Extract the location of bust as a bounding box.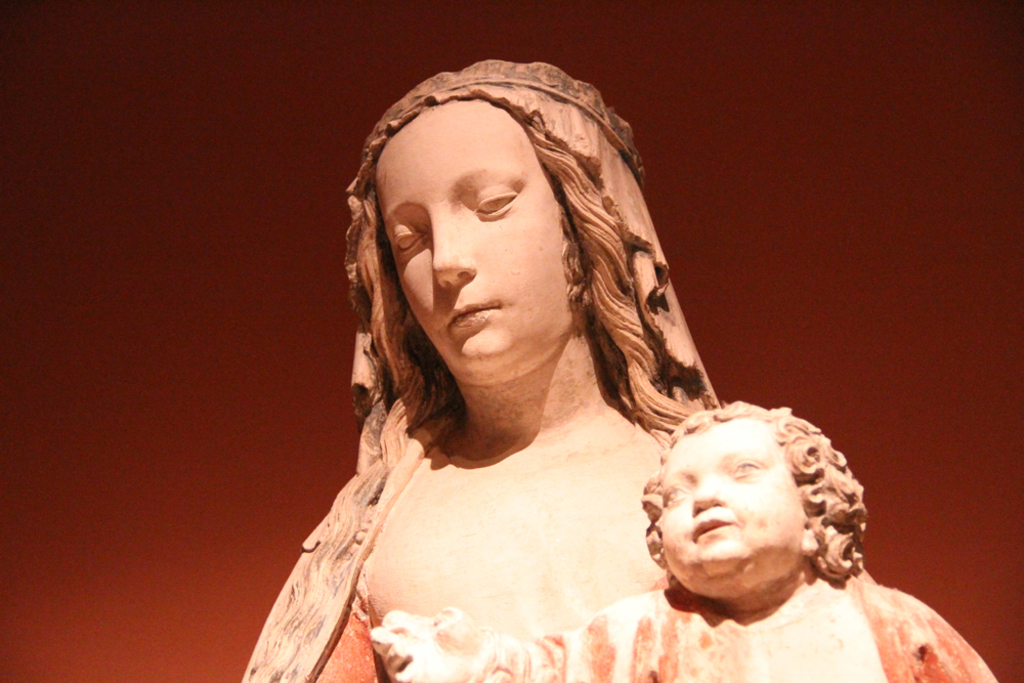
left=233, top=59, right=732, bottom=682.
